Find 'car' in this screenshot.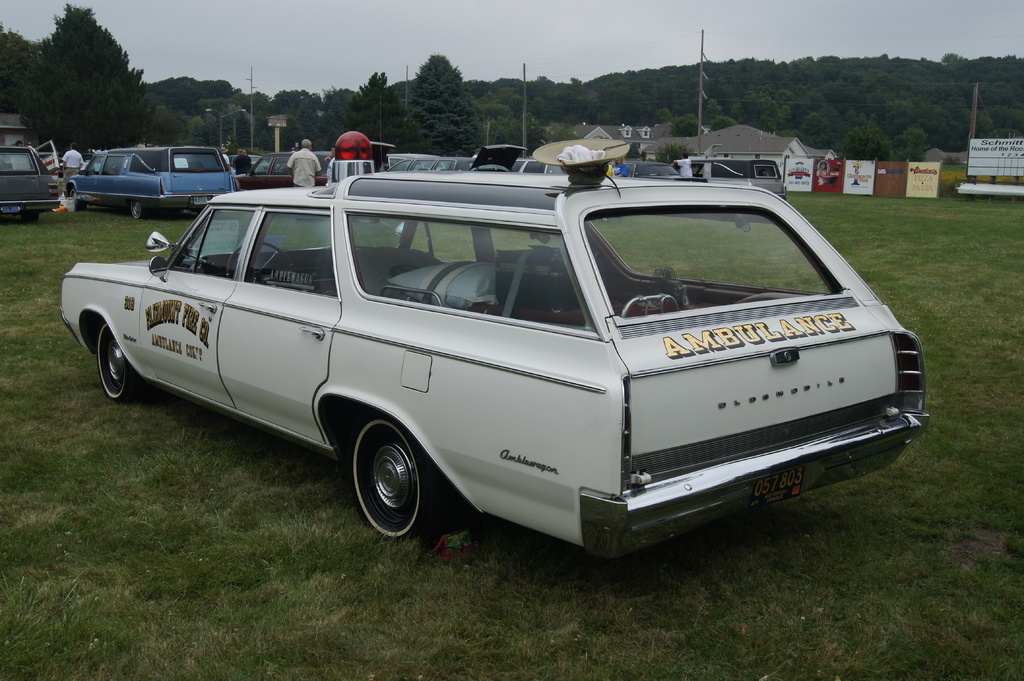
The bounding box for 'car' is bbox=(0, 145, 75, 224).
